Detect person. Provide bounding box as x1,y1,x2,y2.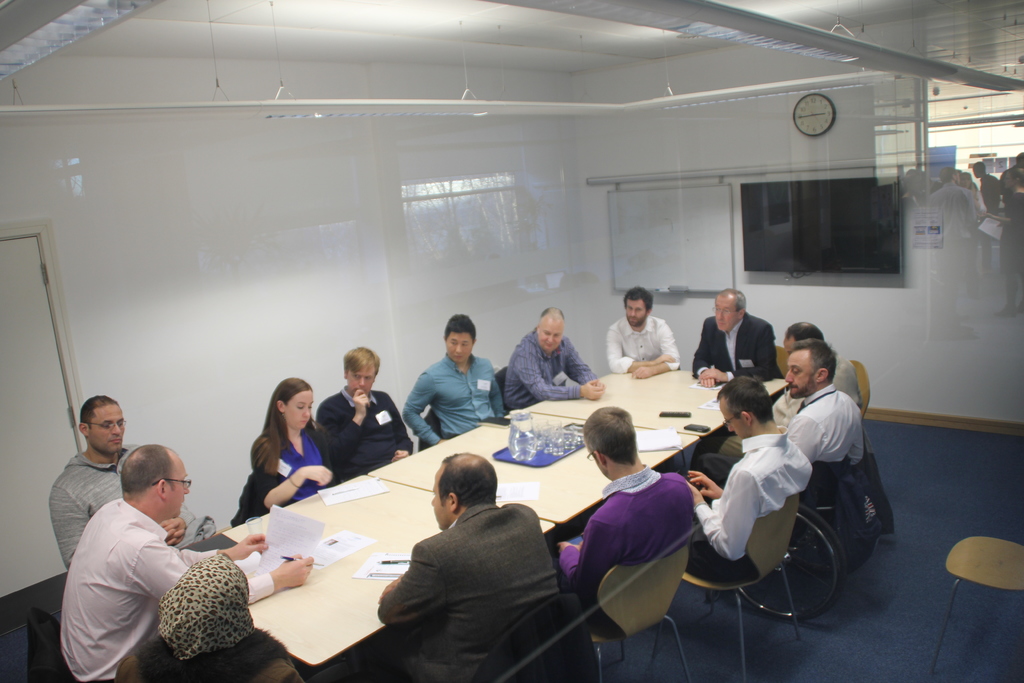
60,441,315,682.
